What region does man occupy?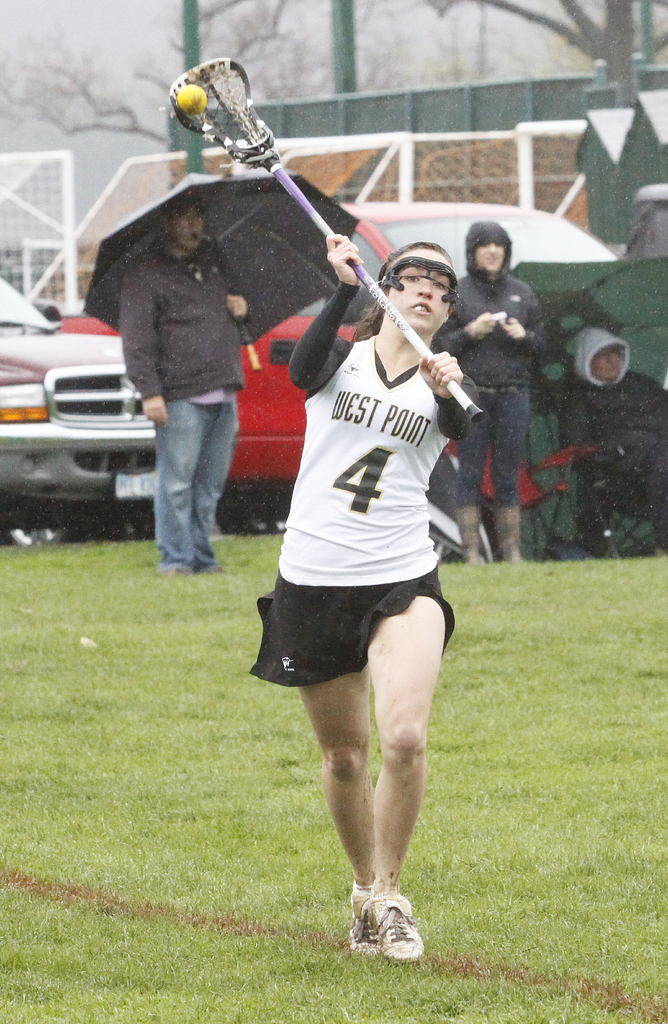
detection(114, 200, 251, 574).
